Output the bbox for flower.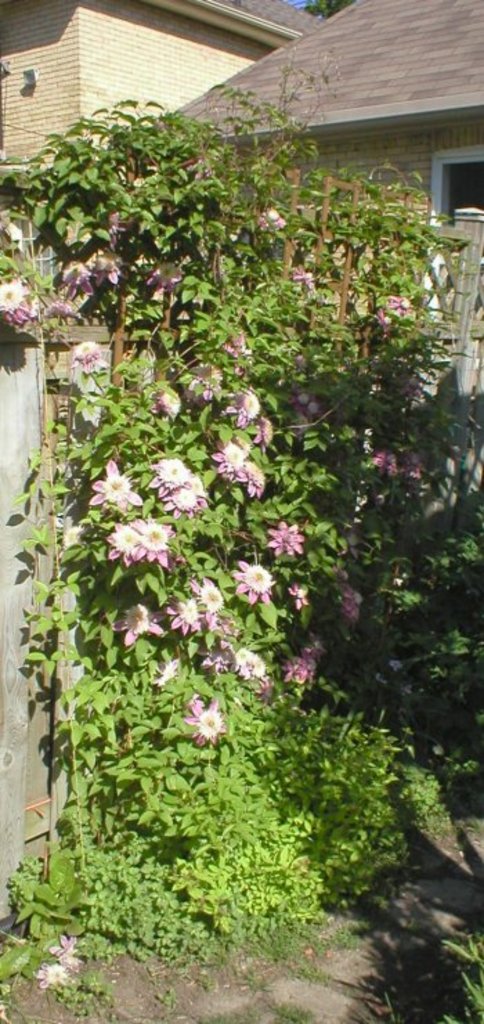
box(126, 519, 177, 570).
